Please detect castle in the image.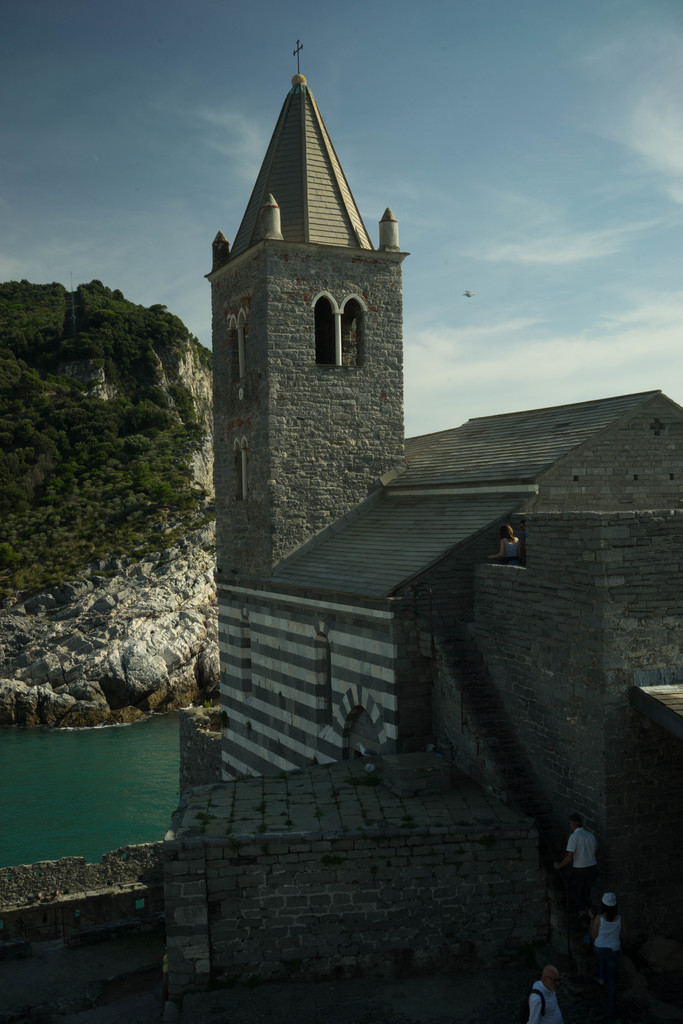
<bbox>148, 3, 655, 973</bbox>.
